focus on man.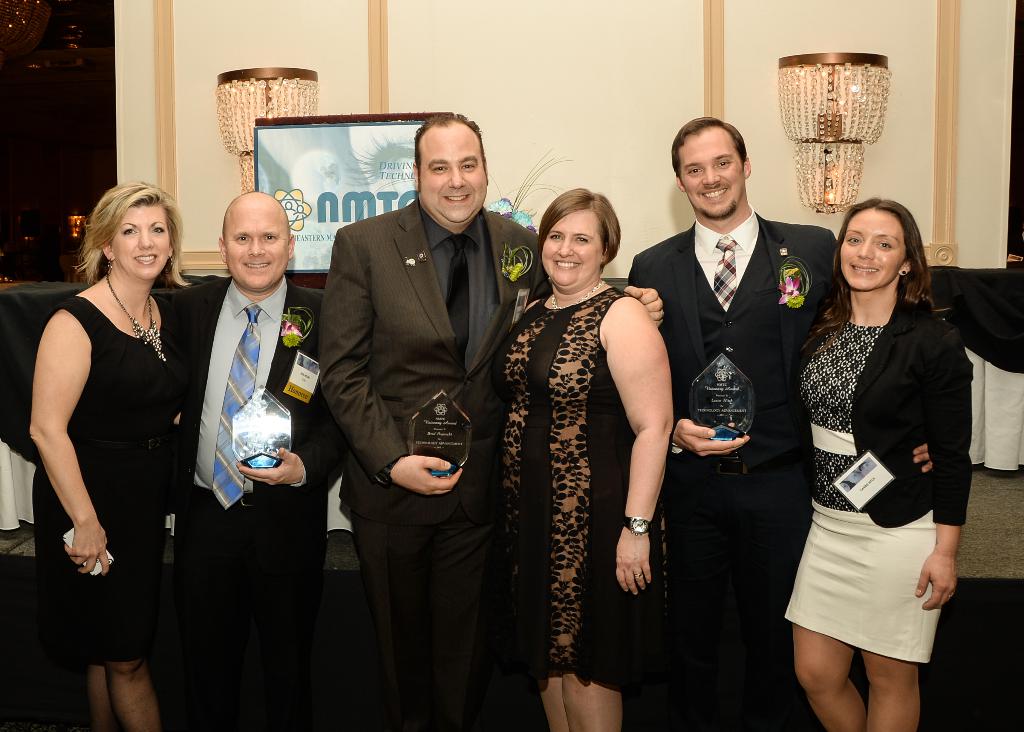
Focused at [left=317, top=111, right=665, bottom=731].
